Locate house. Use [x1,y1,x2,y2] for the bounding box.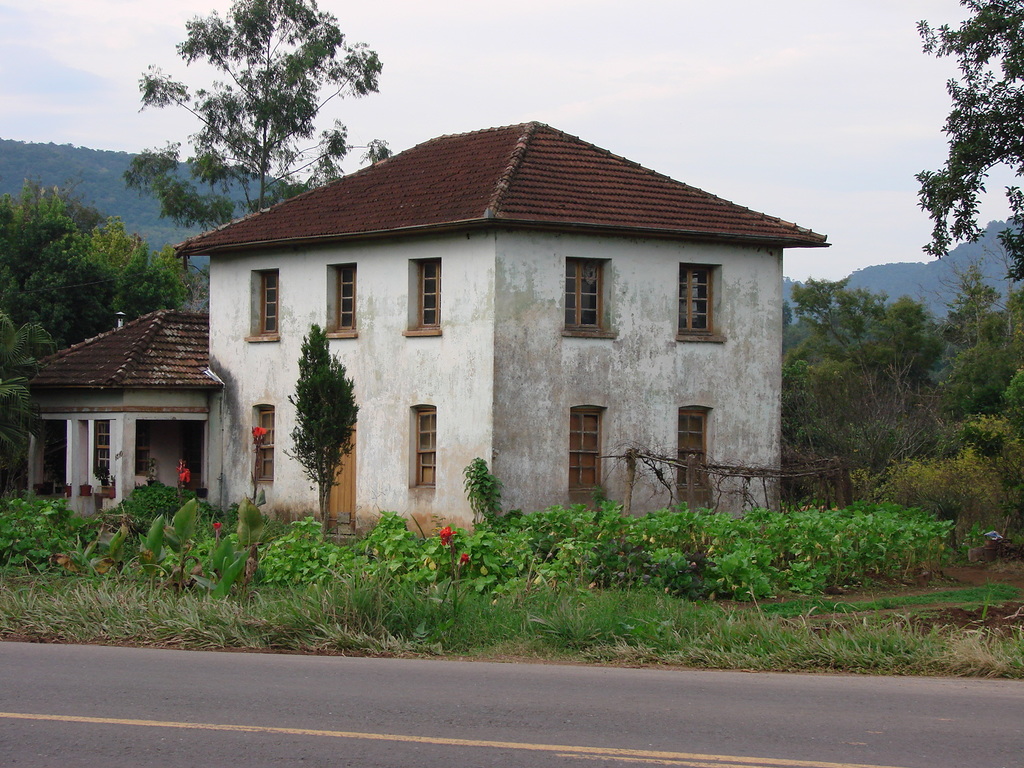
[20,100,856,562].
